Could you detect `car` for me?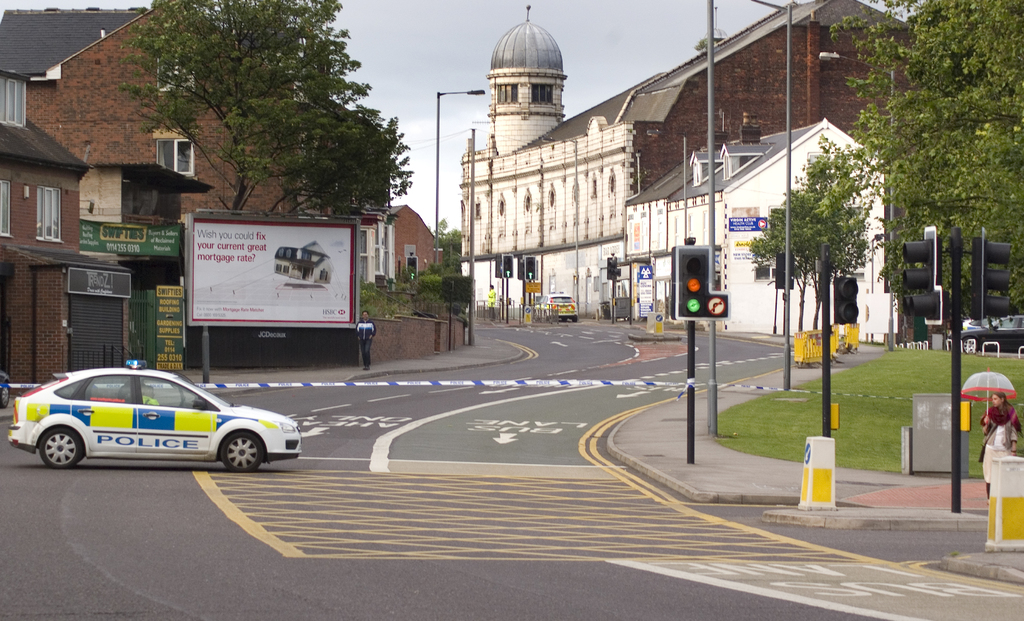
Detection result: Rect(960, 310, 1023, 356).
